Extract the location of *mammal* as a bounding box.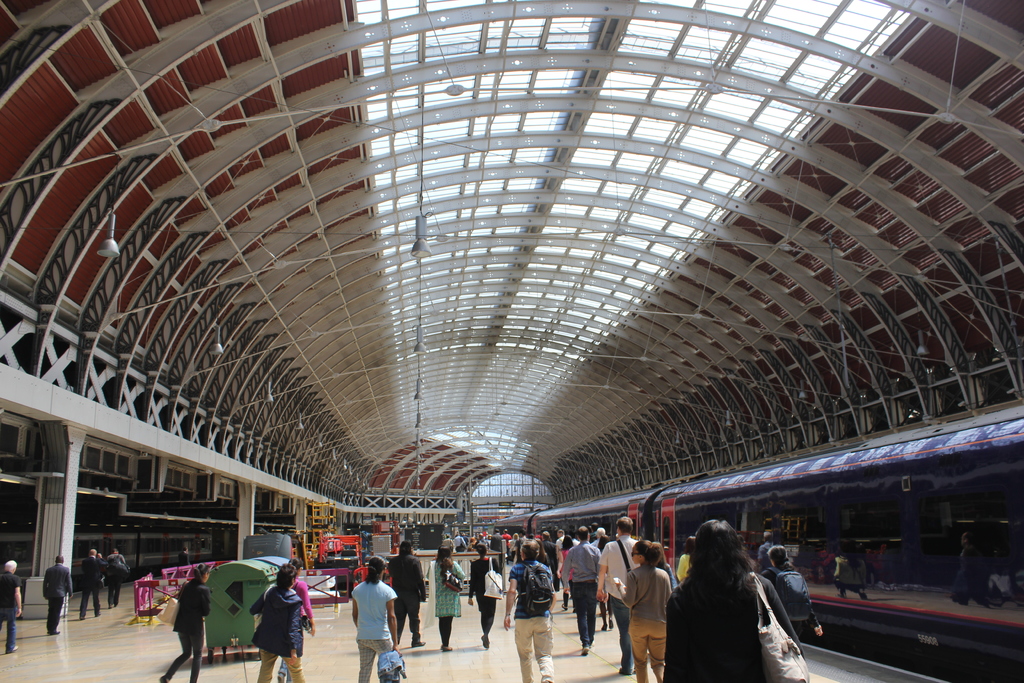
x1=100 y1=548 x2=124 y2=605.
